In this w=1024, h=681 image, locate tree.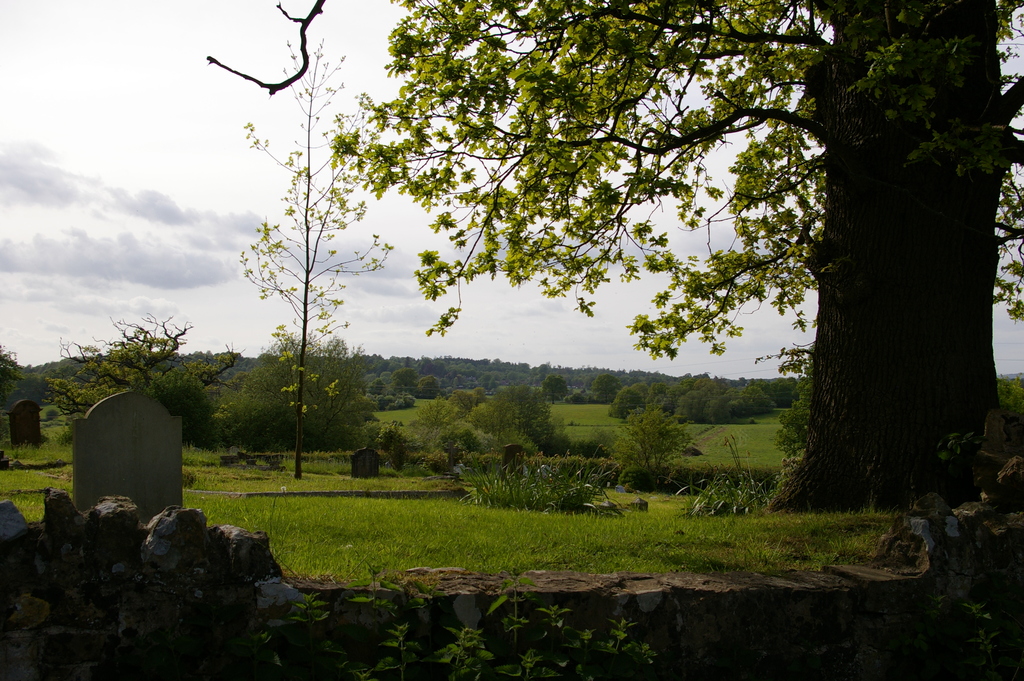
Bounding box: x1=329, y1=0, x2=1023, y2=516.
